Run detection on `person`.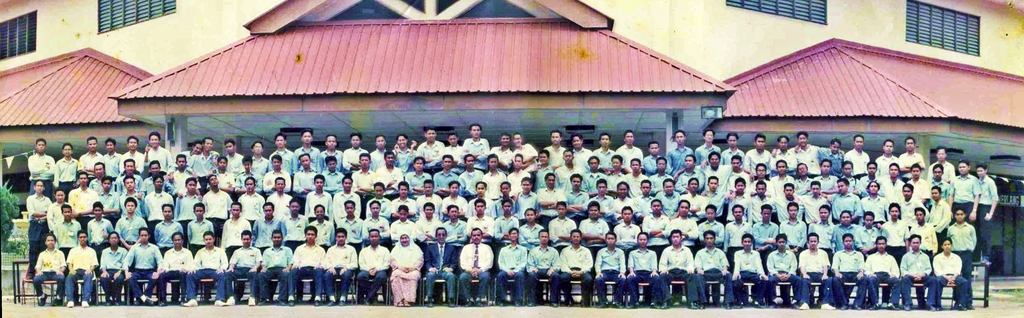
Result: pyautogui.locateOnScreen(357, 230, 388, 304).
